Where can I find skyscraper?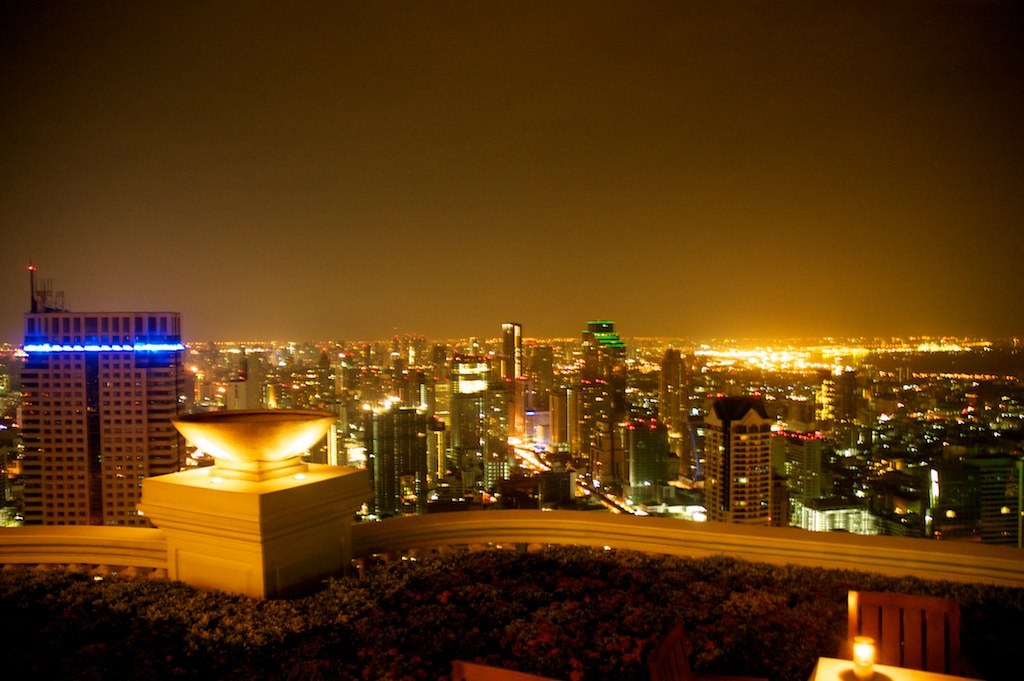
You can find it at (left=220, top=340, right=272, bottom=410).
